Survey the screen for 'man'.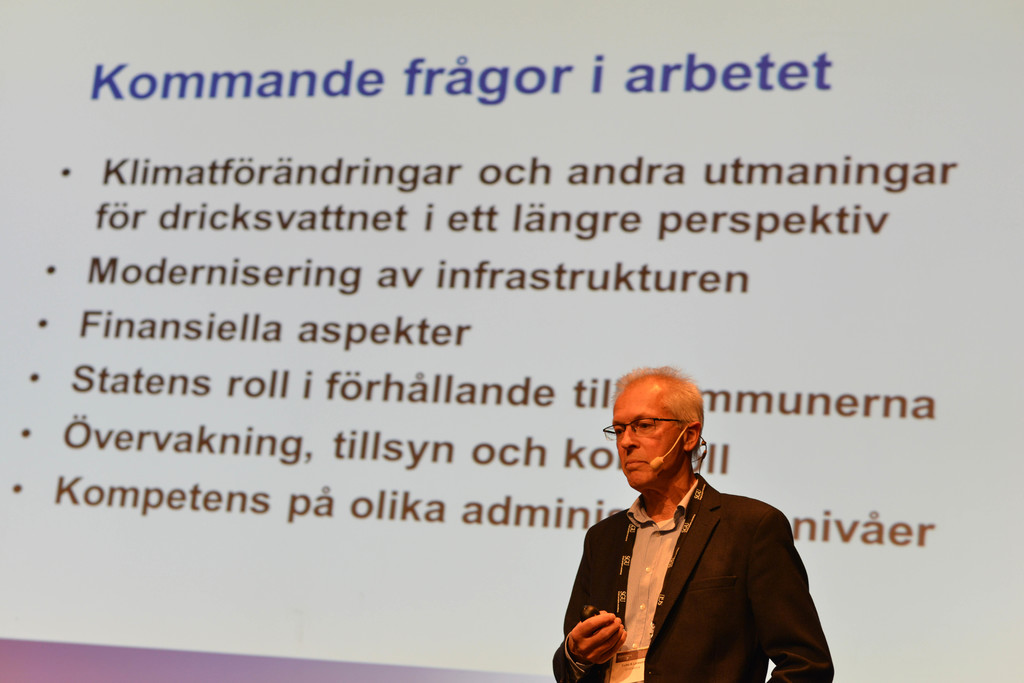
Survey found: {"left": 554, "top": 382, "right": 833, "bottom": 670}.
